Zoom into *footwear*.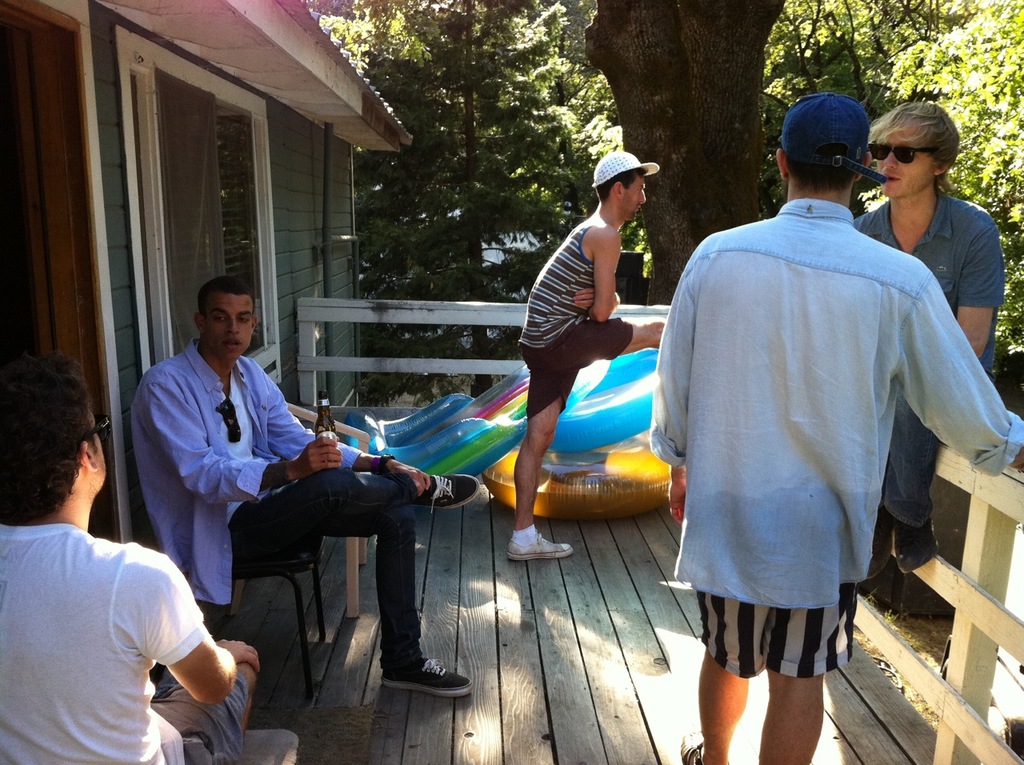
Zoom target: {"x1": 507, "y1": 534, "x2": 579, "y2": 559}.
